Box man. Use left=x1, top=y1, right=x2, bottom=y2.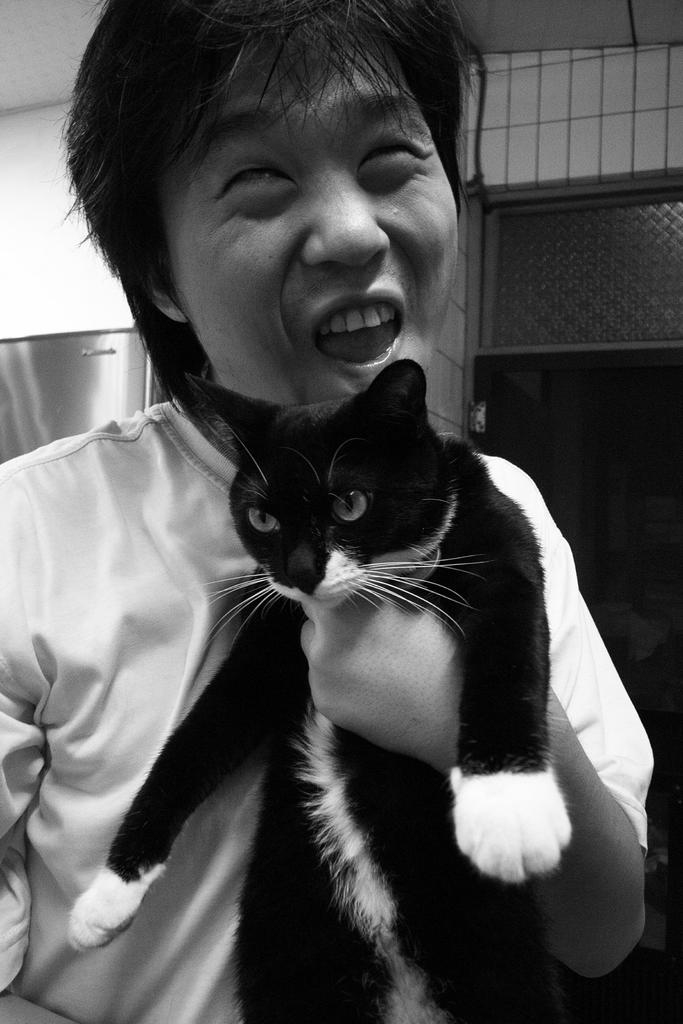
left=32, top=84, right=625, bottom=998.
